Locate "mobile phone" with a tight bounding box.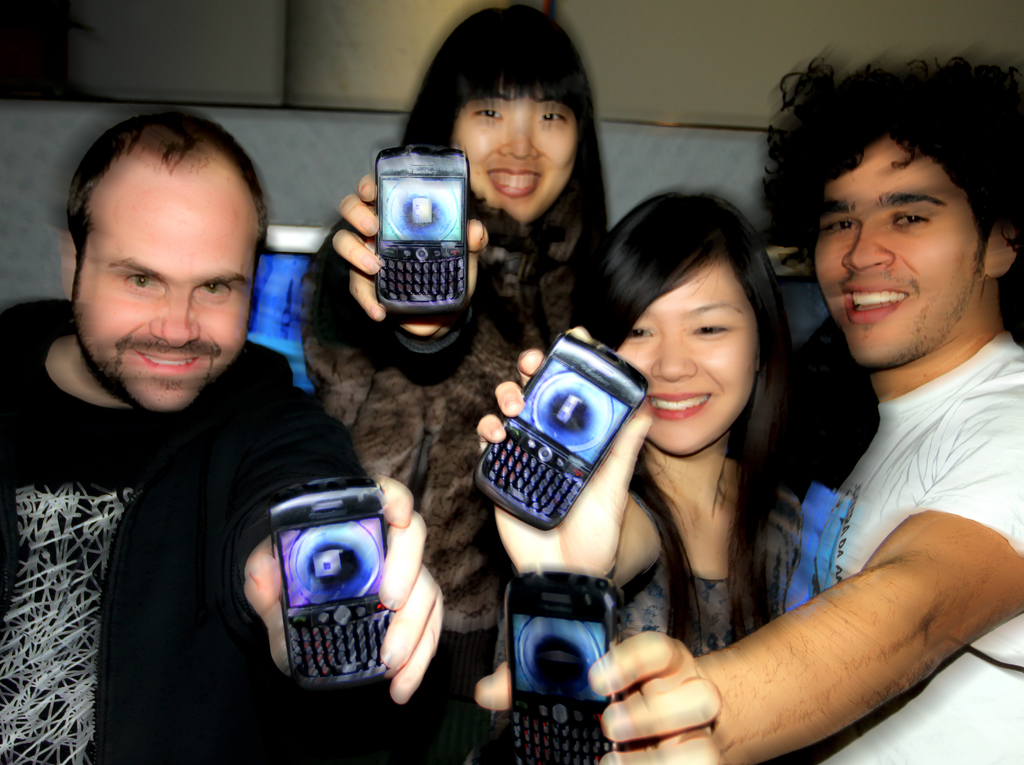
x1=506, y1=563, x2=625, y2=764.
